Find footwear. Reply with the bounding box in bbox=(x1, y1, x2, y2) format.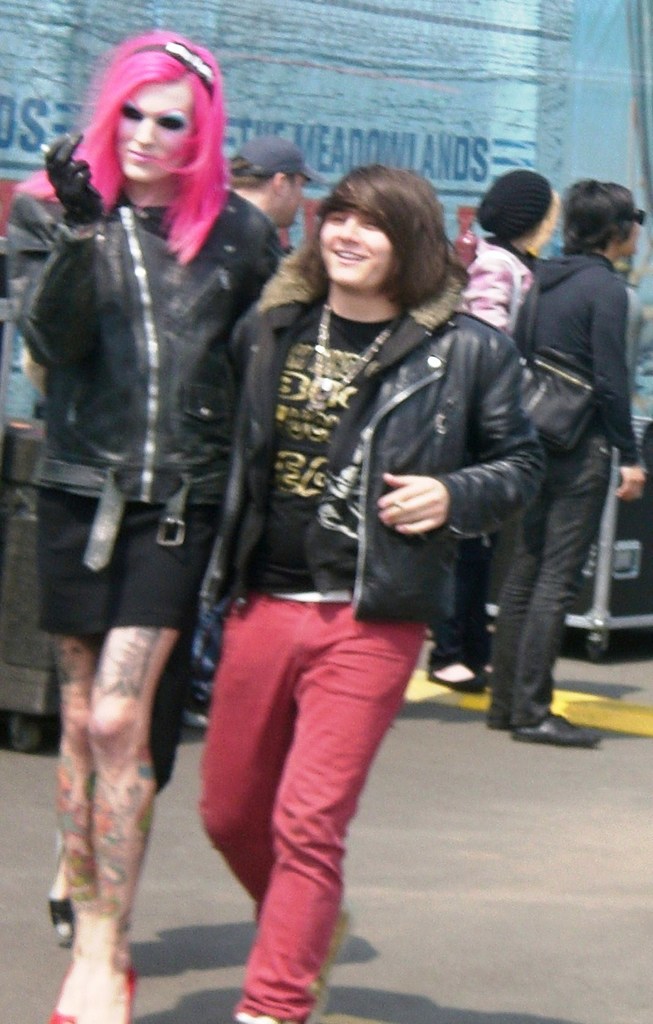
bbox=(483, 703, 505, 734).
